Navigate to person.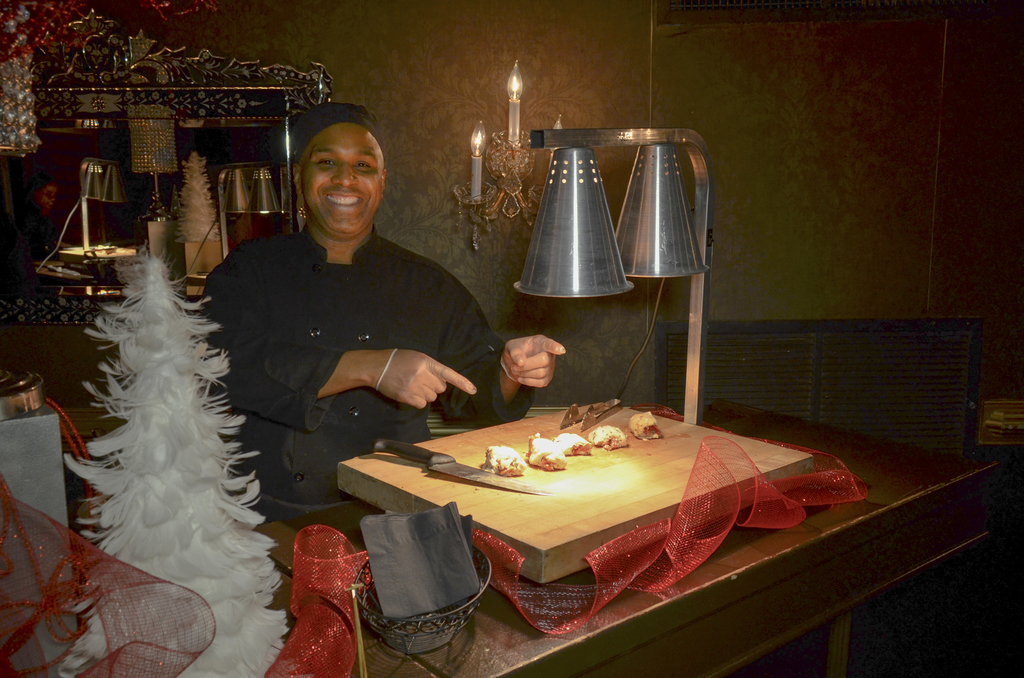
Navigation target: bbox(20, 184, 57, 246).
